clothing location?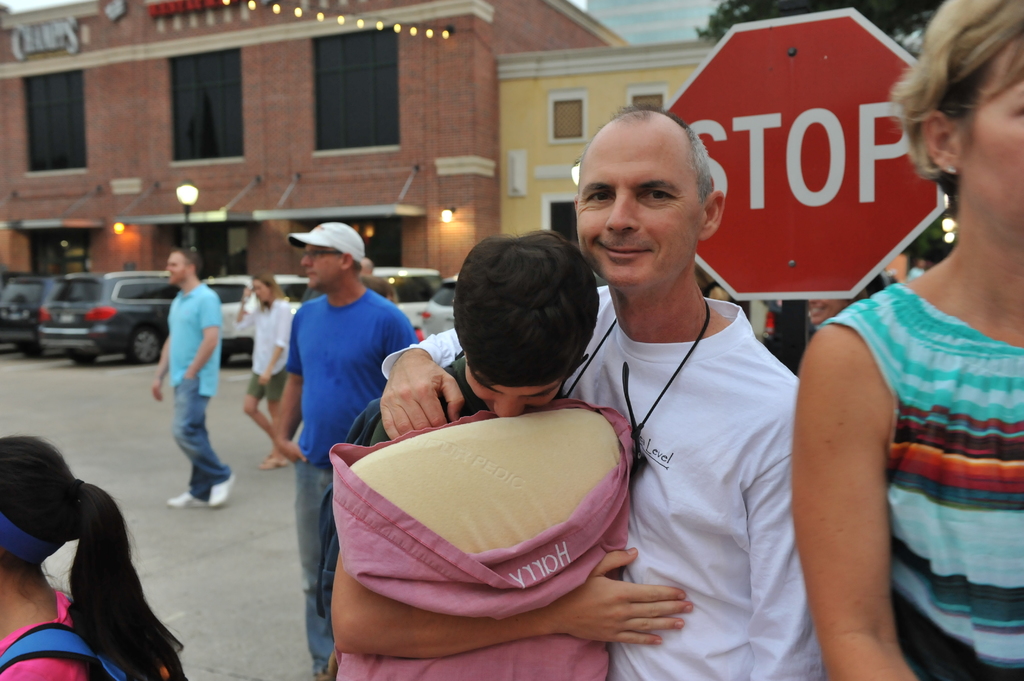
170/287/225/398
